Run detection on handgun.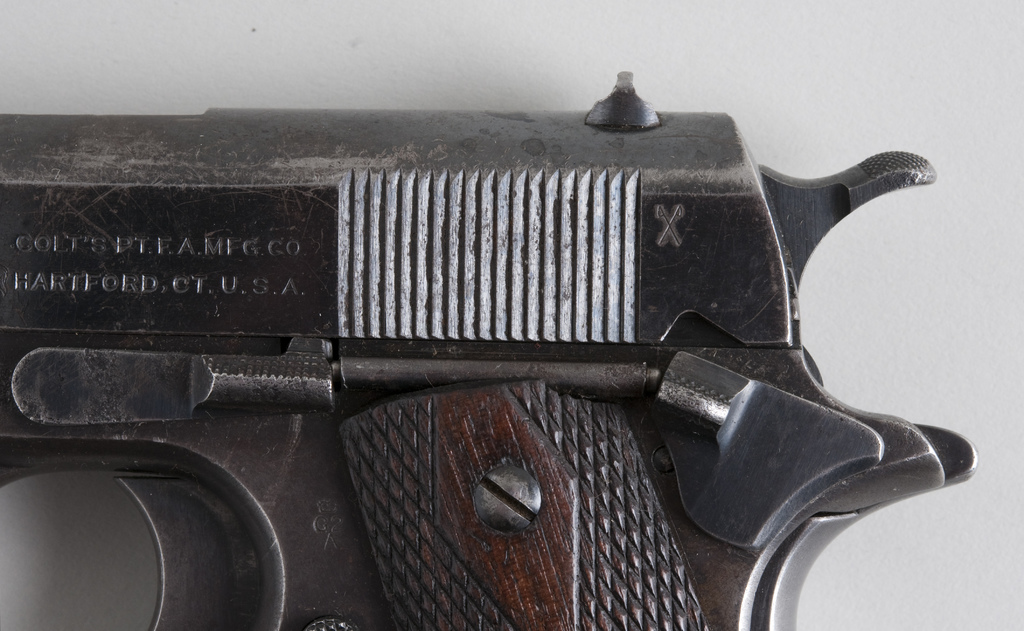
Result: crop(0, 70, 980, 630).
